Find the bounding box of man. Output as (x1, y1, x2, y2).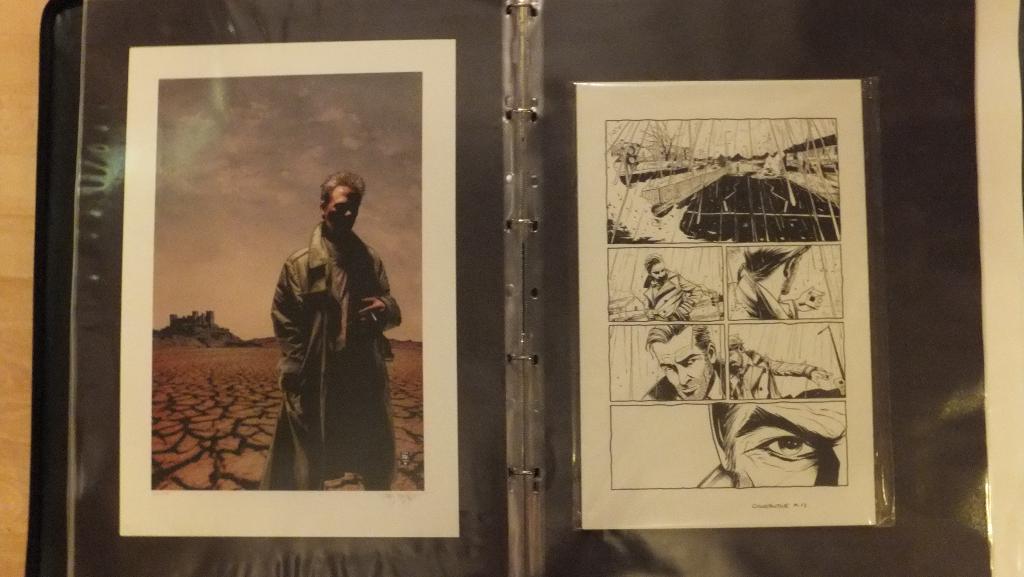
(257, 168, 417, 494).
